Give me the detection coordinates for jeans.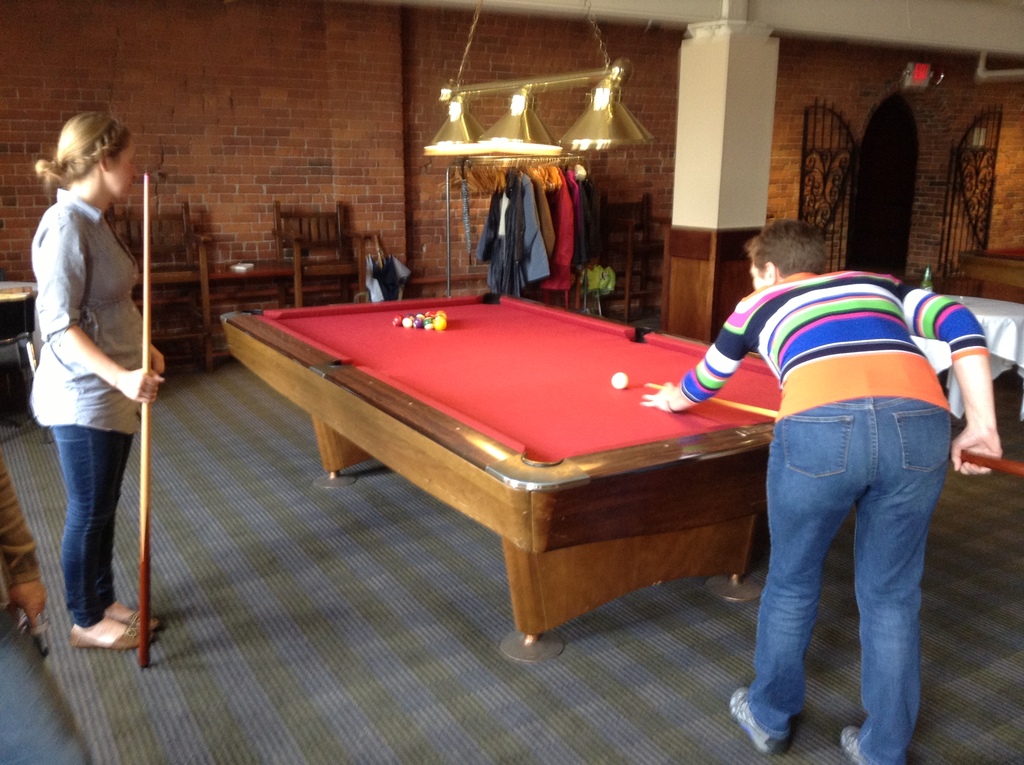
Rect(49, 429, 140, 631).
